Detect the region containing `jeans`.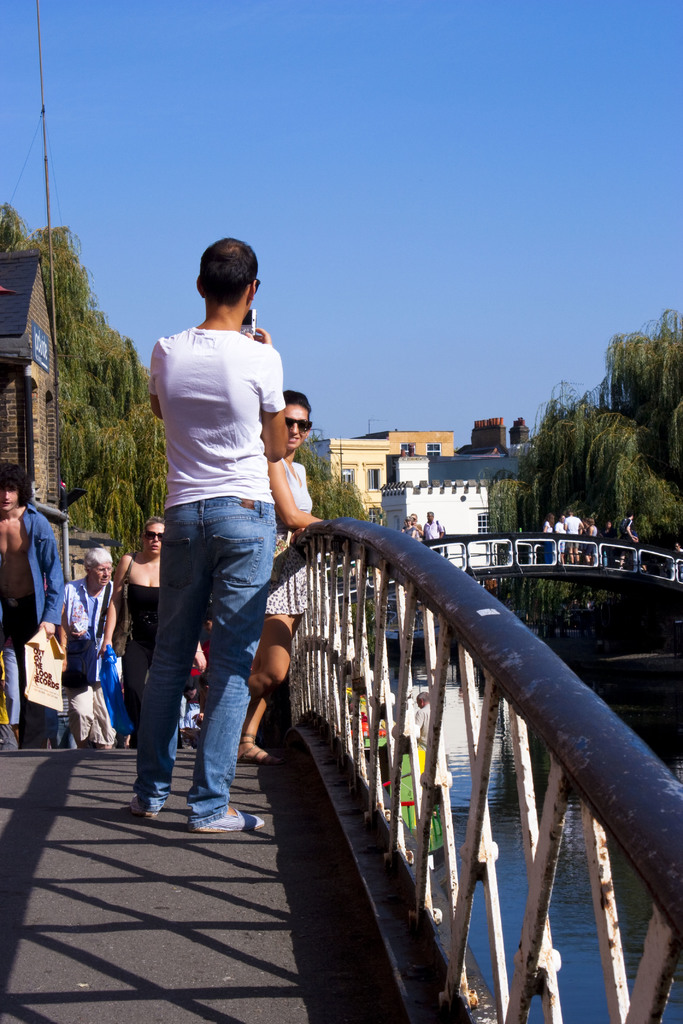
bbox(4, 641, 19, 738).
